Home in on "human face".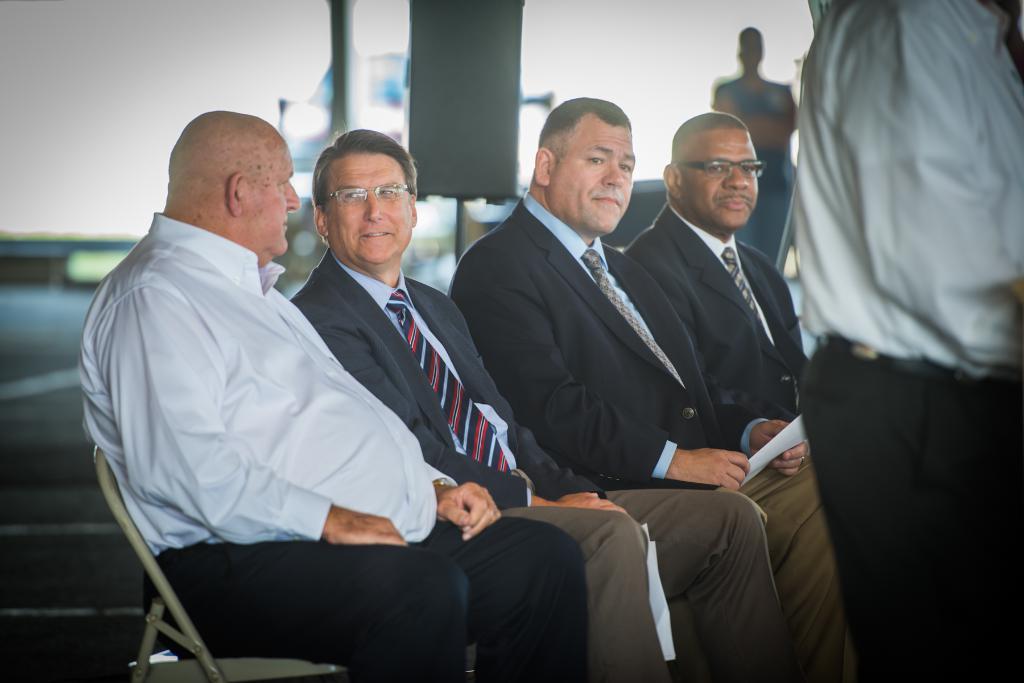
Homed in at pyautogui.locateOnScreen(241, 137, 299, 254).
